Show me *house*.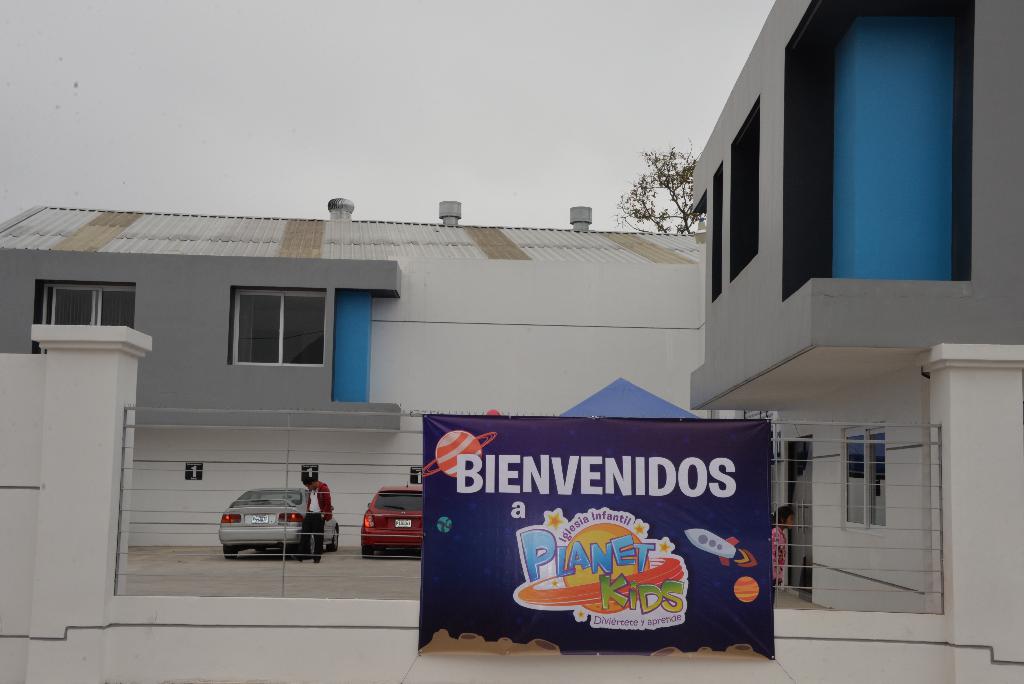
*house* is here: region(0, 0, 1023, 683).
